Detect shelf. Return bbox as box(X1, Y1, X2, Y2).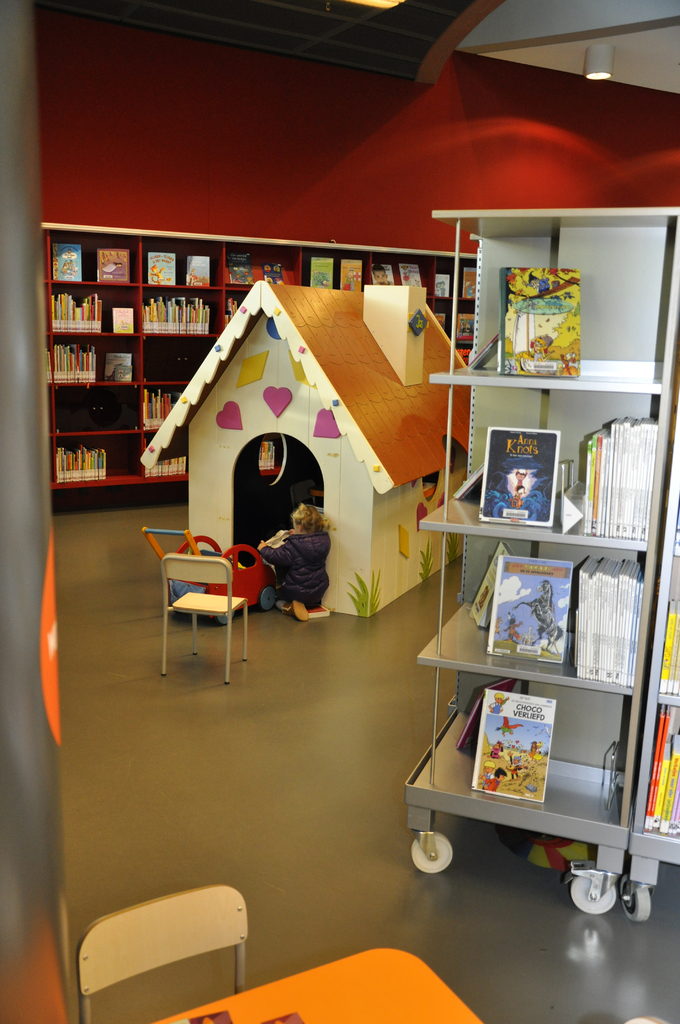
box(368, 246, 487, 378).
